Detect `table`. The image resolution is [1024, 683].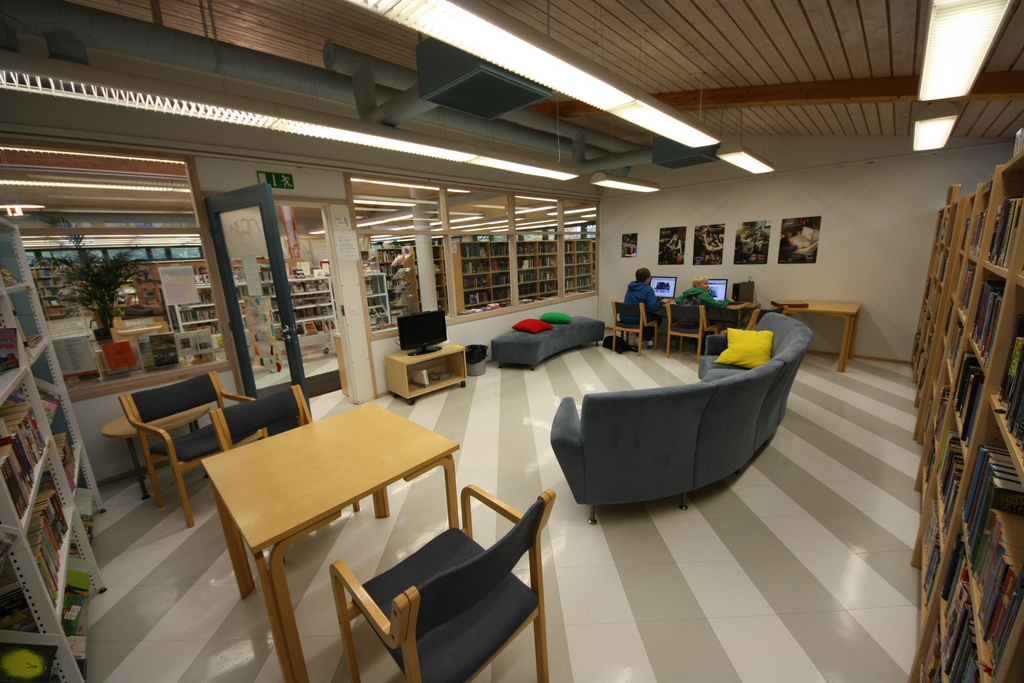
x1=187 y1=398 x2=493 y2=670.
